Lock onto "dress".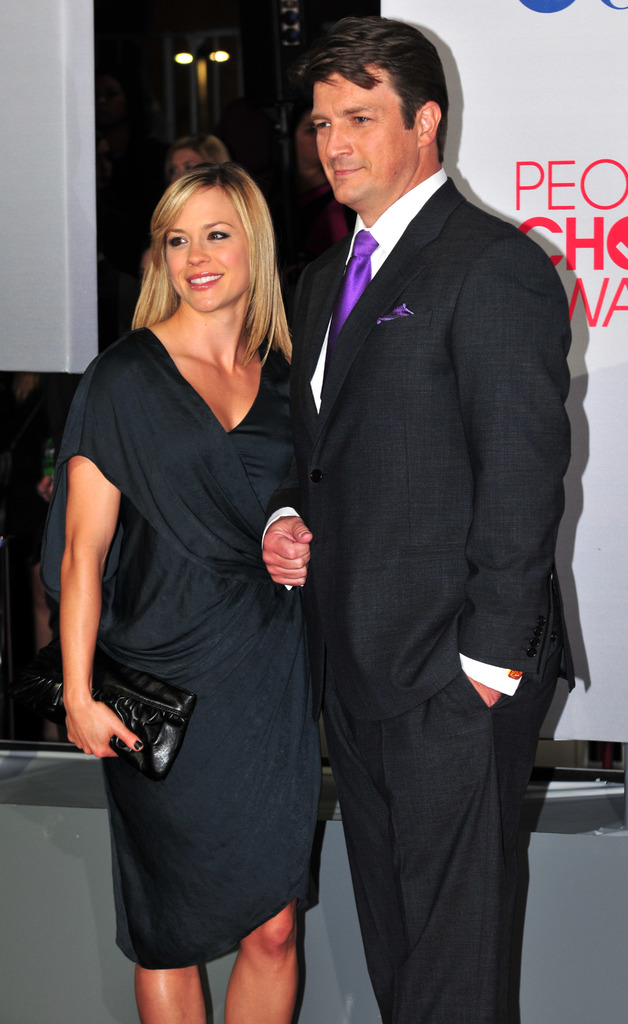
Locked: (36,318,326,970).
